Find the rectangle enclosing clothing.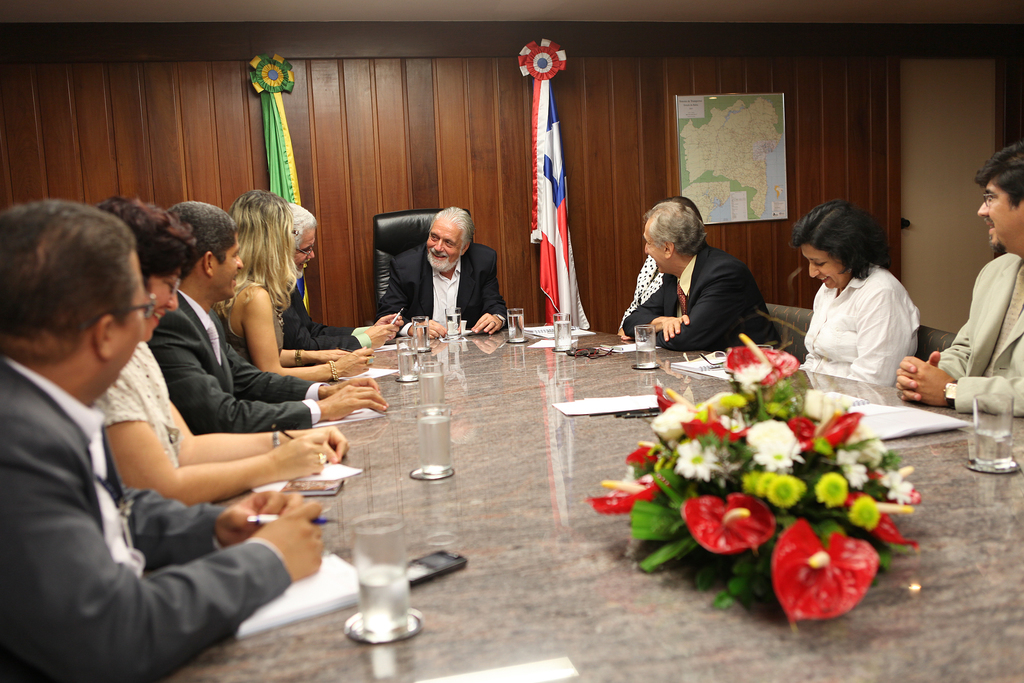
x1=939, y1=248, x2=1023, y2=419.
